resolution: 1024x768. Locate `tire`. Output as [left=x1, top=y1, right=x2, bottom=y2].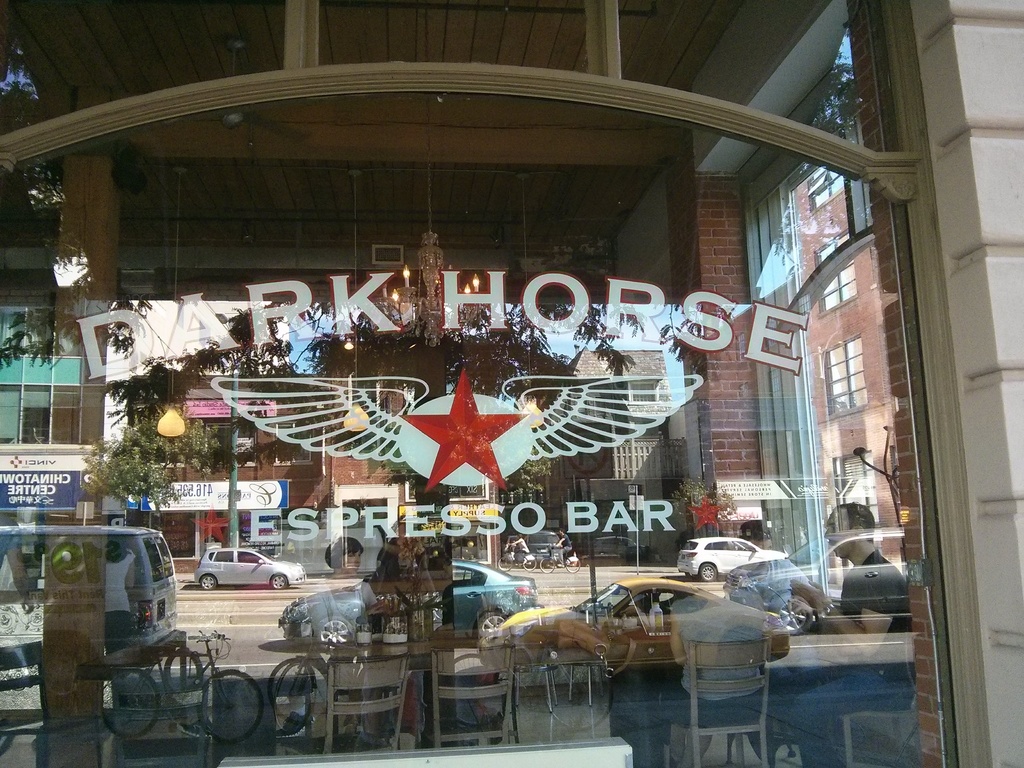
[left=544, top=663, right=623, bottom=733].
